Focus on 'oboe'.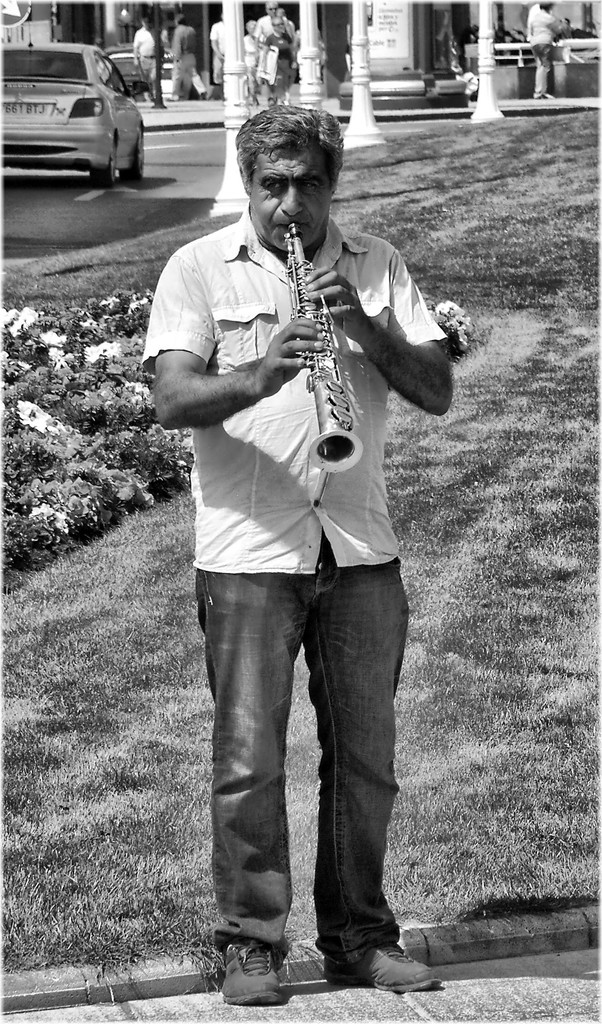
Focused at {"left": 288, "top": 220, "right": 365, "bottom": 473}.
